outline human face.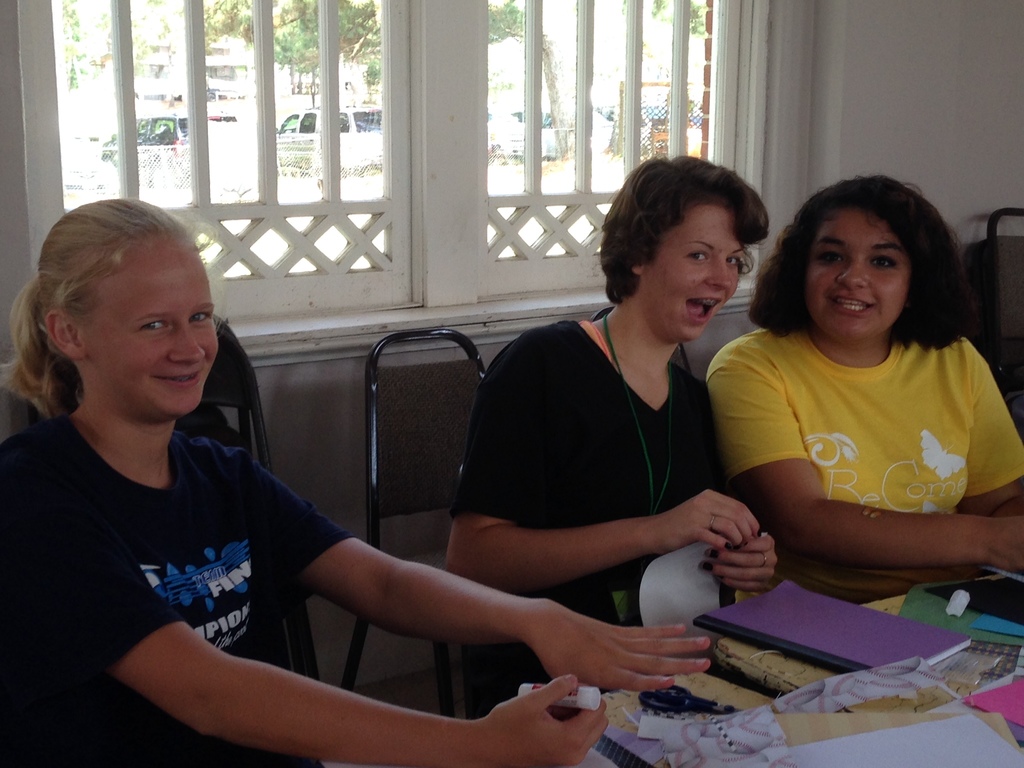
Outline: rect(77, 234, 221, 419).
